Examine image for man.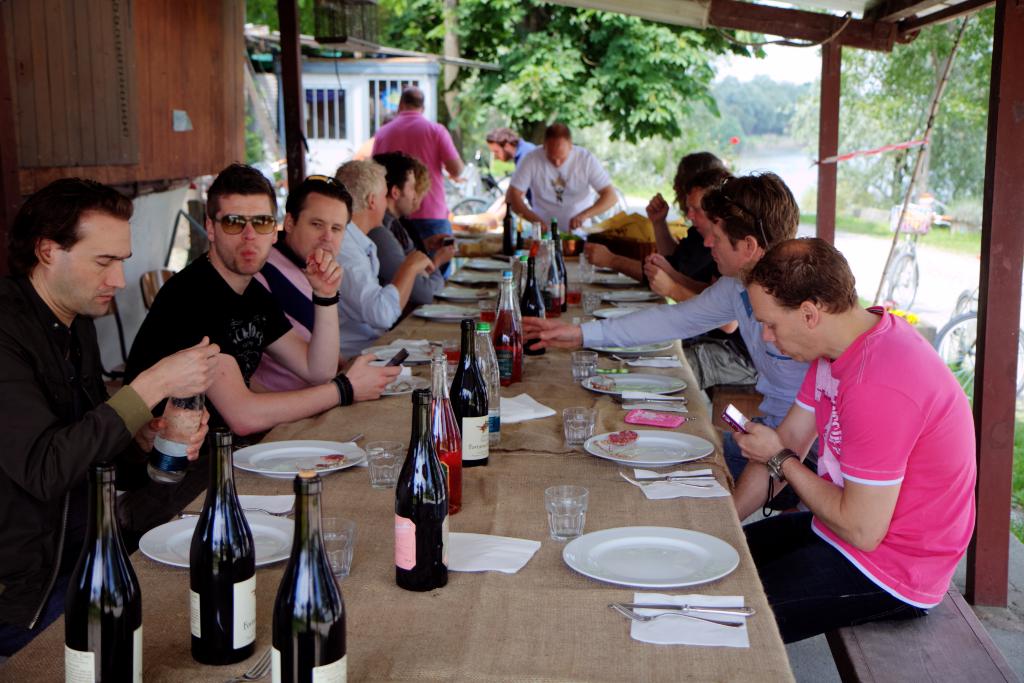
Examination result: 120/165/403/482.
